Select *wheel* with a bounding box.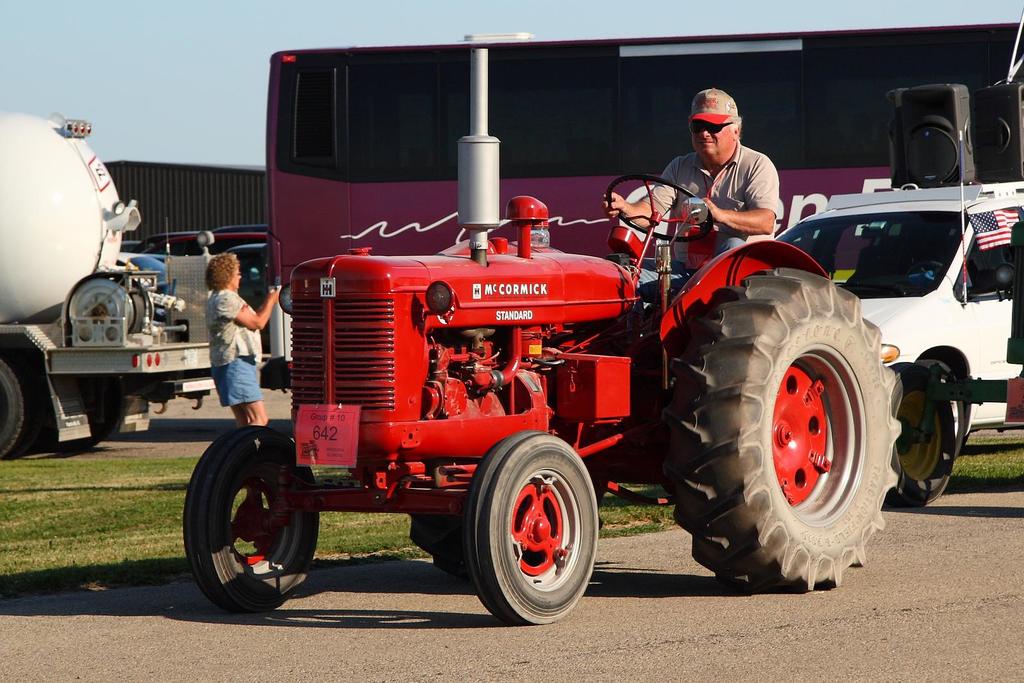
0/360/24/458.
